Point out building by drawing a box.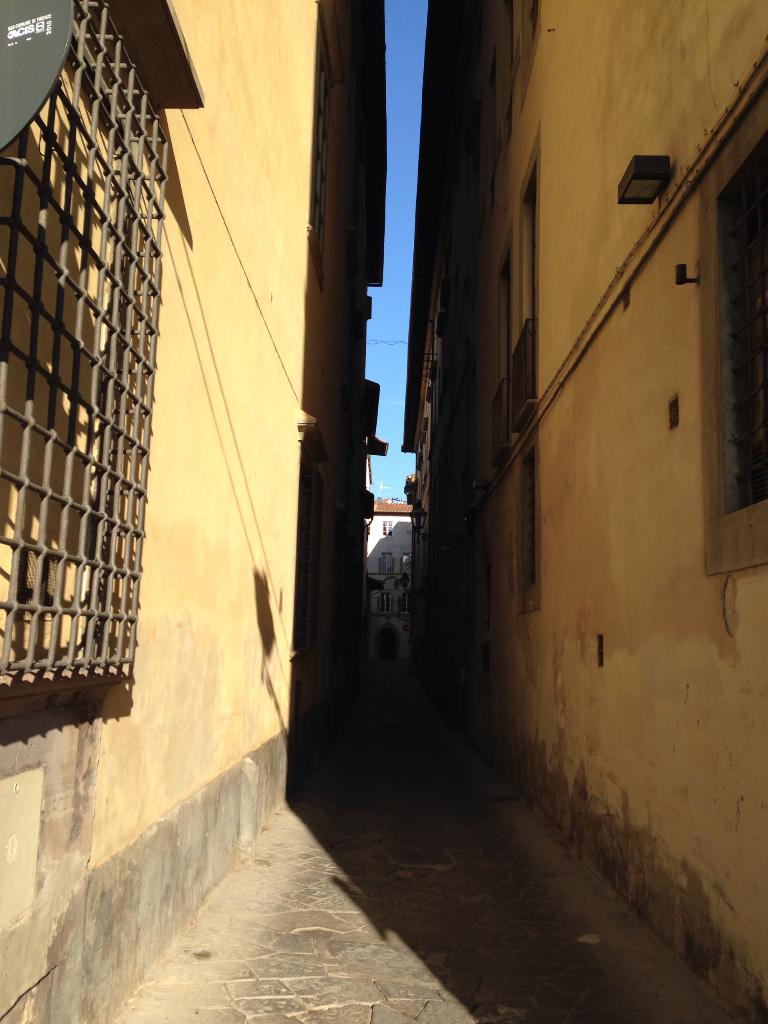
(0, 0, 388, 1023).
